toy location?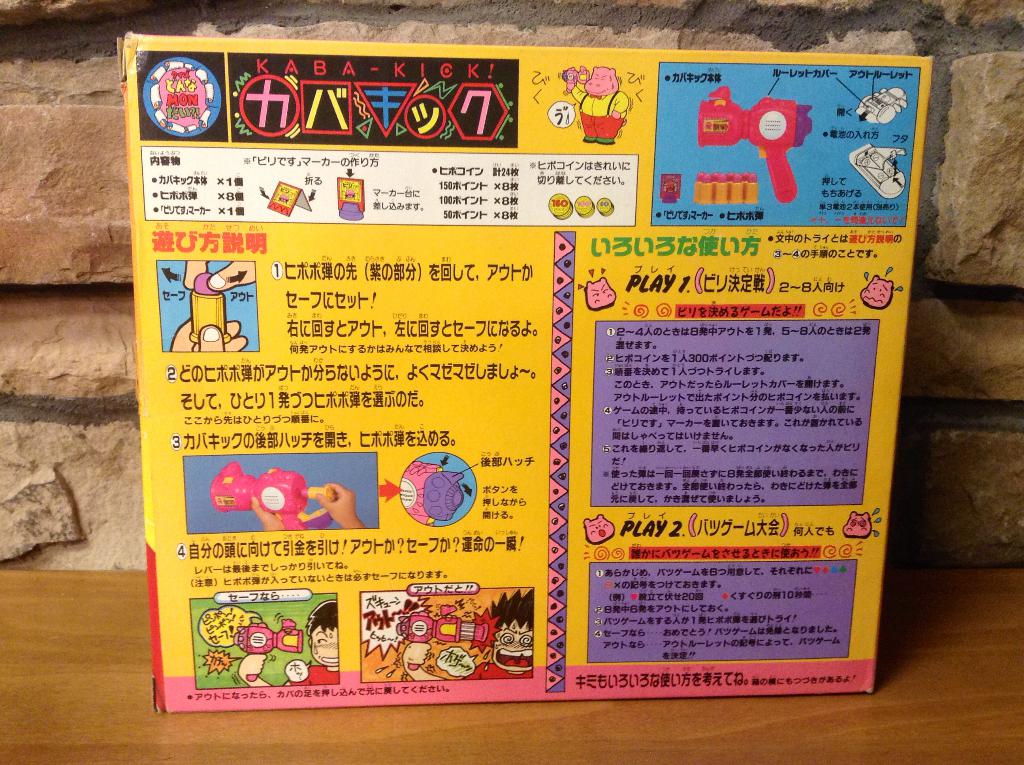
region(236, 617, 304, 681)
